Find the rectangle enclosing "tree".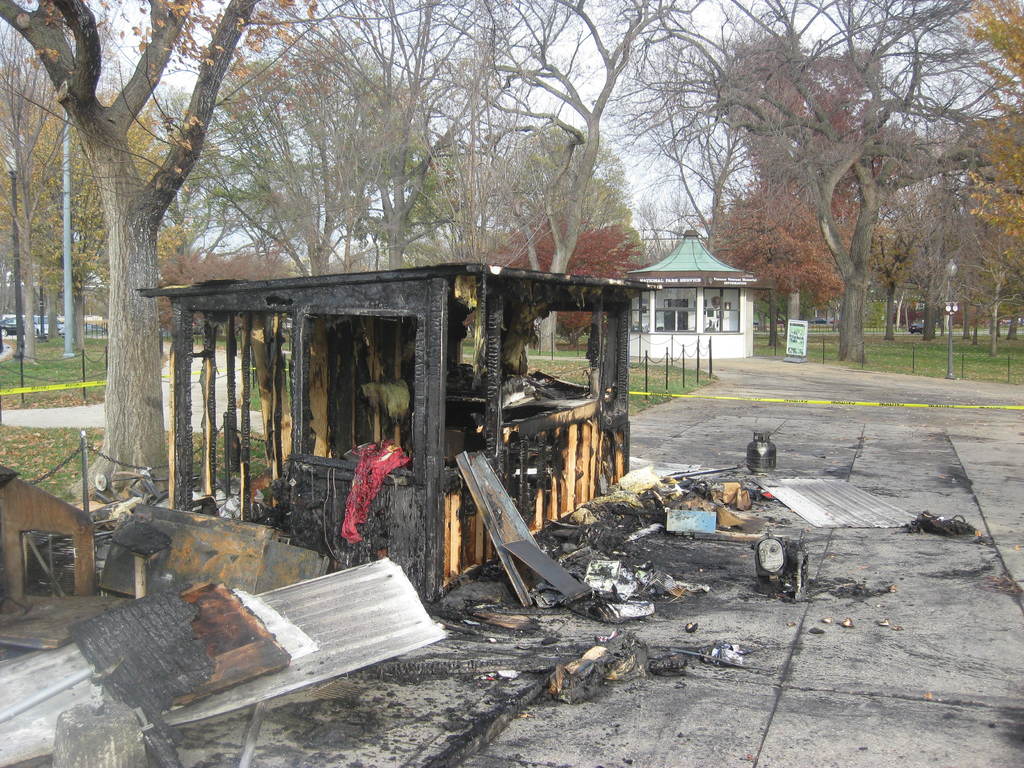
[0, 0, 443, 499].
